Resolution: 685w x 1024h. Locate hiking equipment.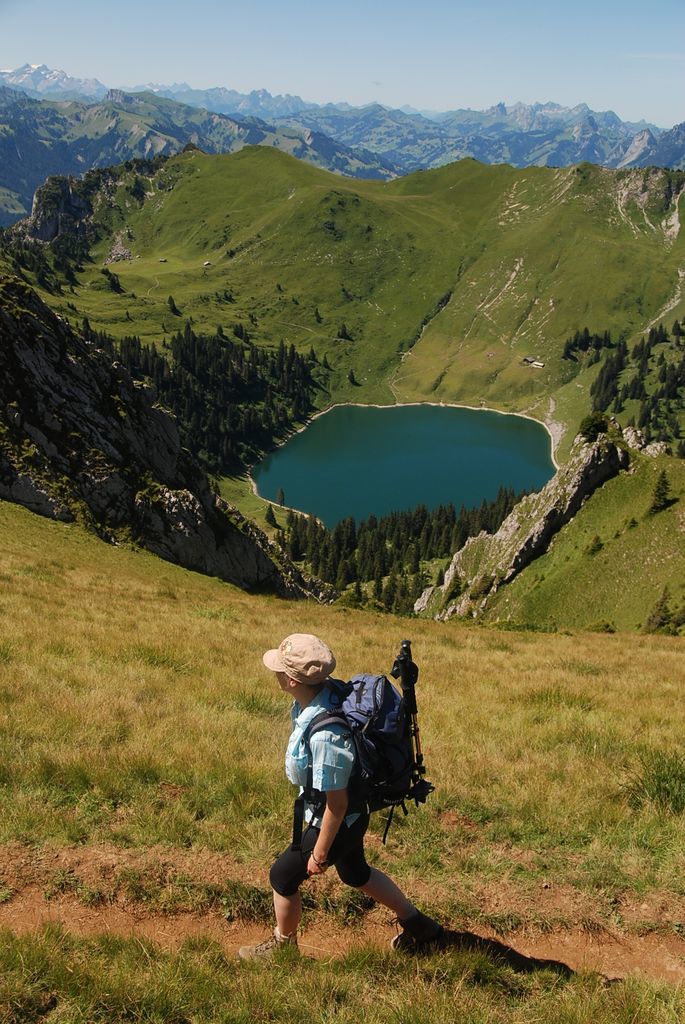
detection(228, 933, 308, 968).
